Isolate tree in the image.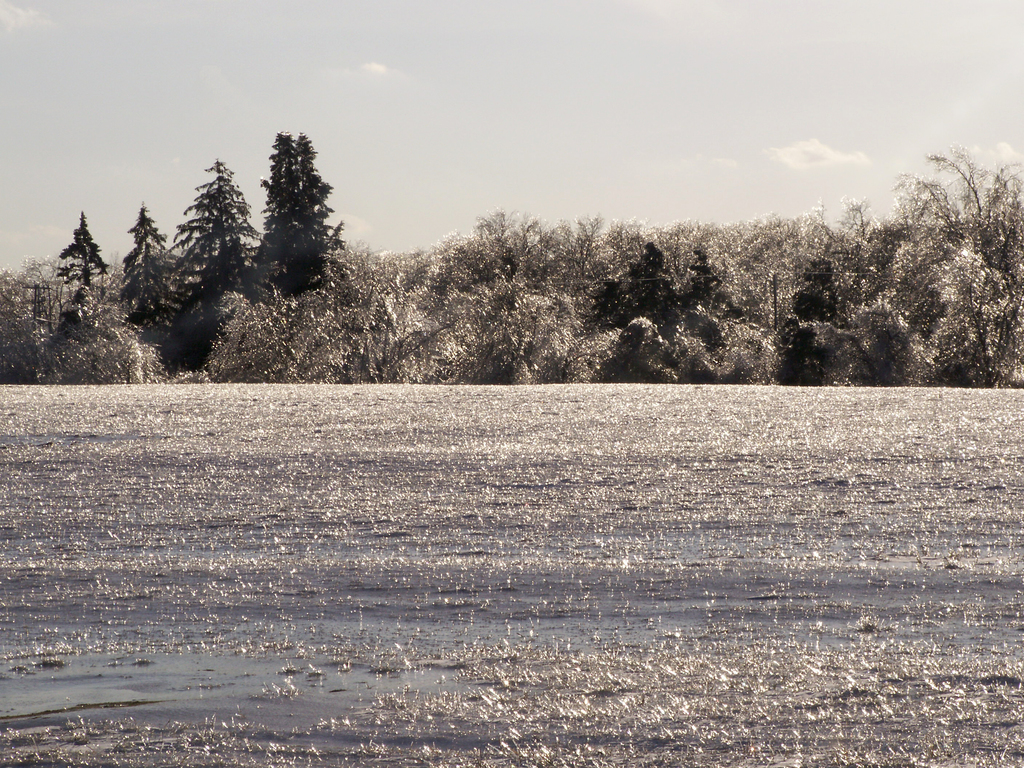
Isolated region: x1=162 y1=158 x2=273 y2=328.
